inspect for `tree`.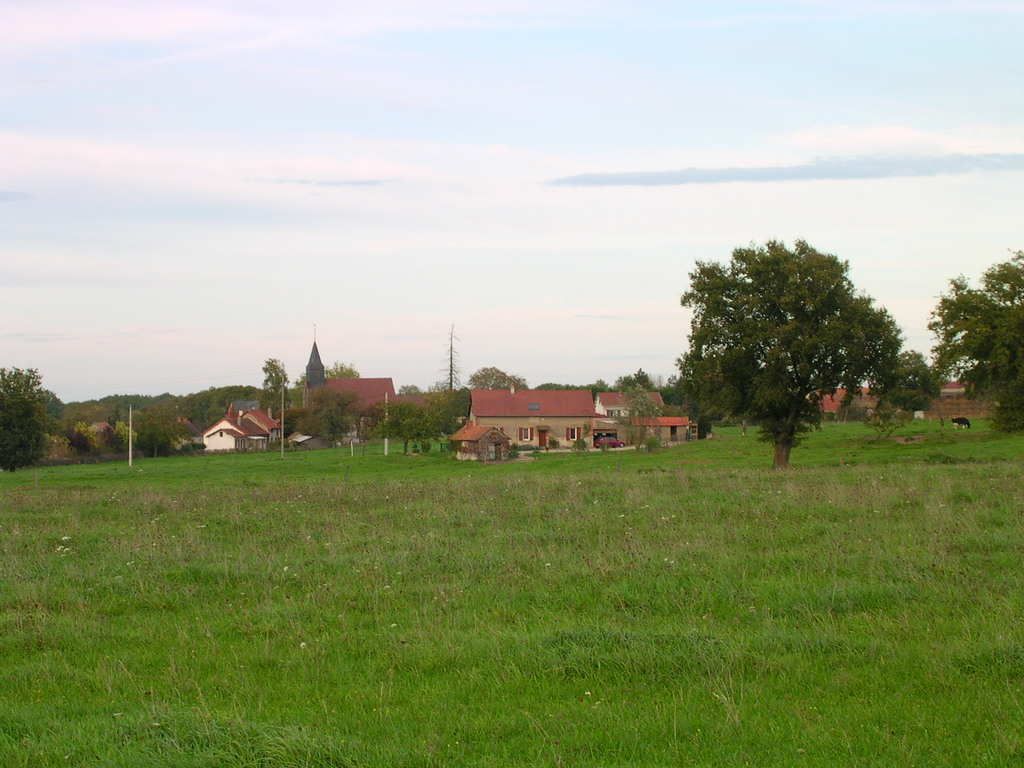
Inspection: [435, 326, 464, 394].
